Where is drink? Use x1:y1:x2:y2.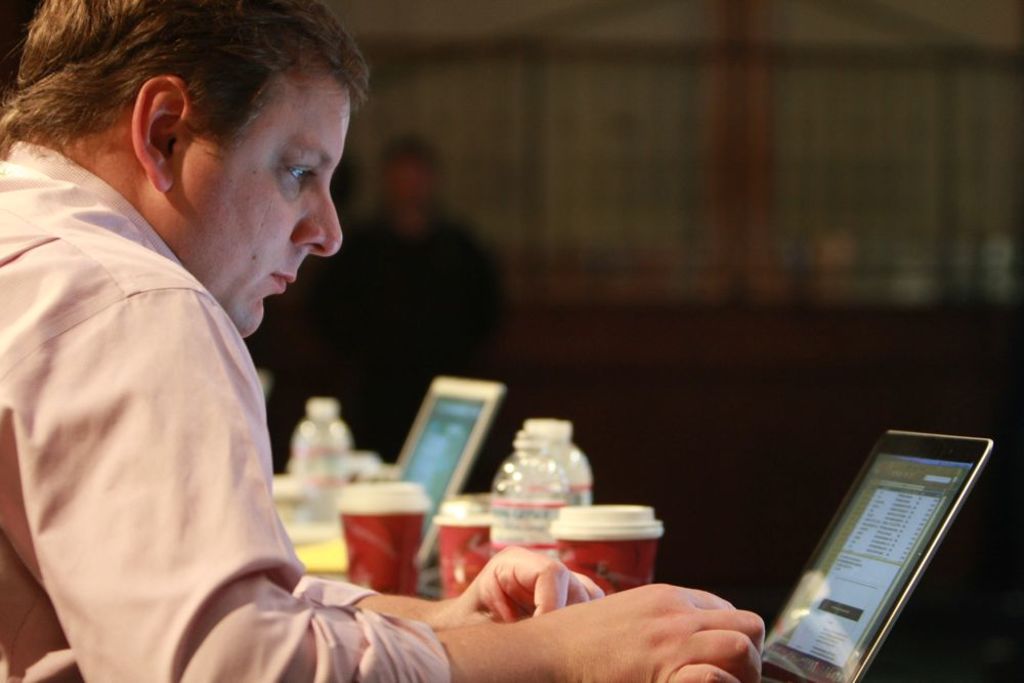
488:444:563:557.
